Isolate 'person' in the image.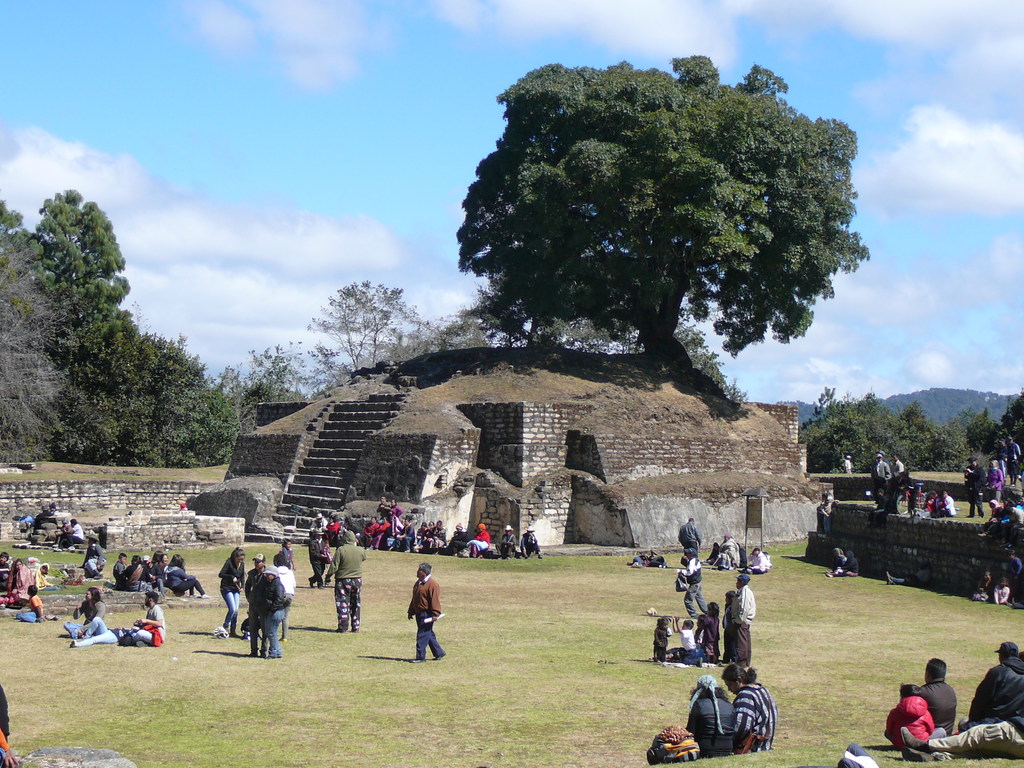
Isolated region: <bbox>998, 435, 1006, 481</bbox>.
